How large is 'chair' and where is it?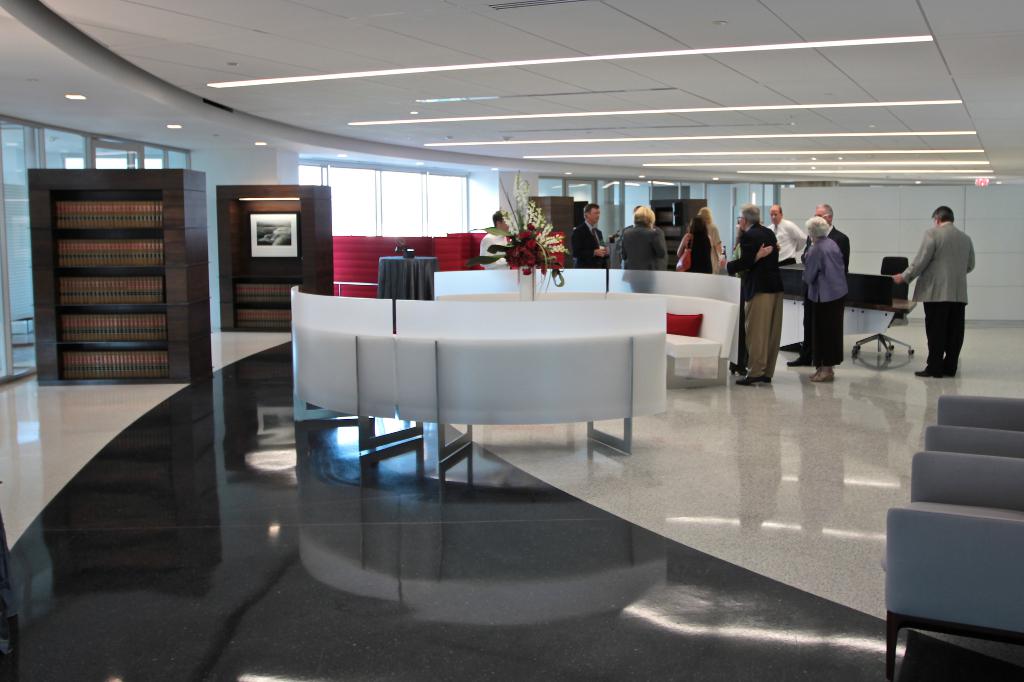
Bounding box: Rect(847, 257, 918, 359).
